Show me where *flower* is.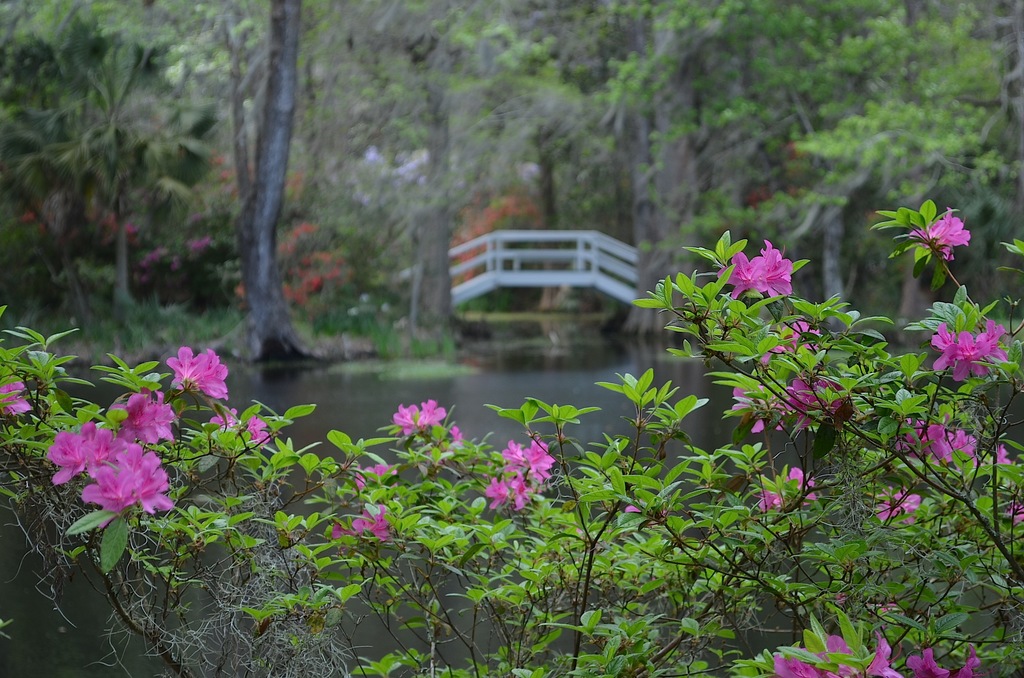
*flower* is at 42,398,175,535.
